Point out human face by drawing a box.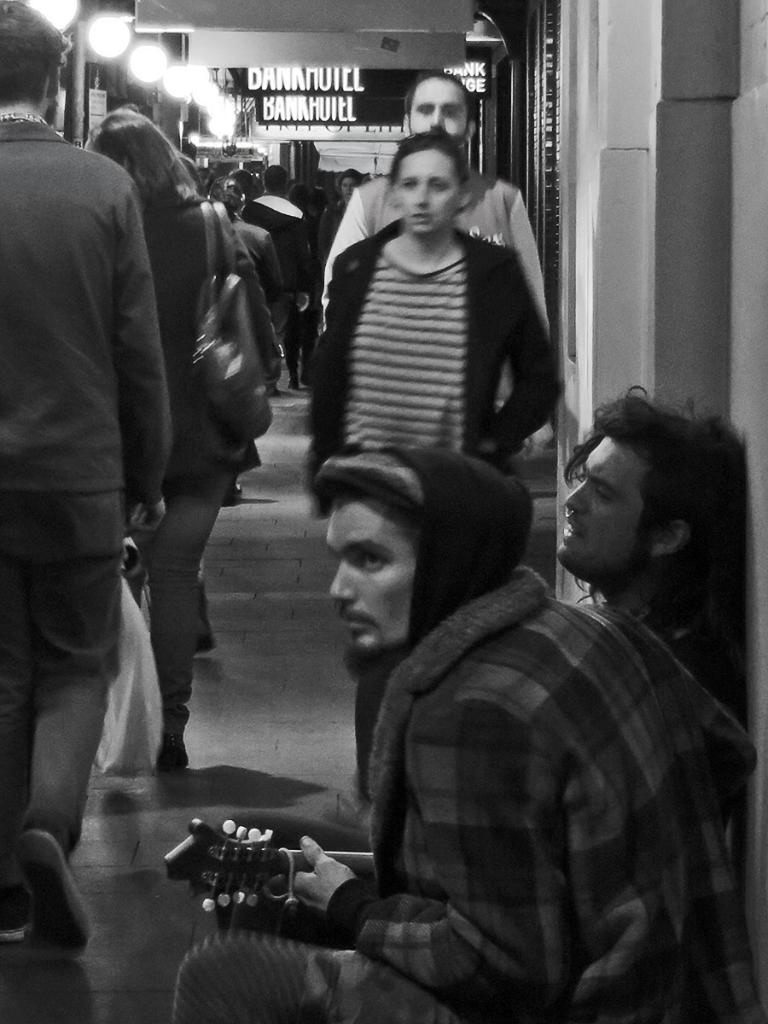
rect(329, 489, 418, 659).
